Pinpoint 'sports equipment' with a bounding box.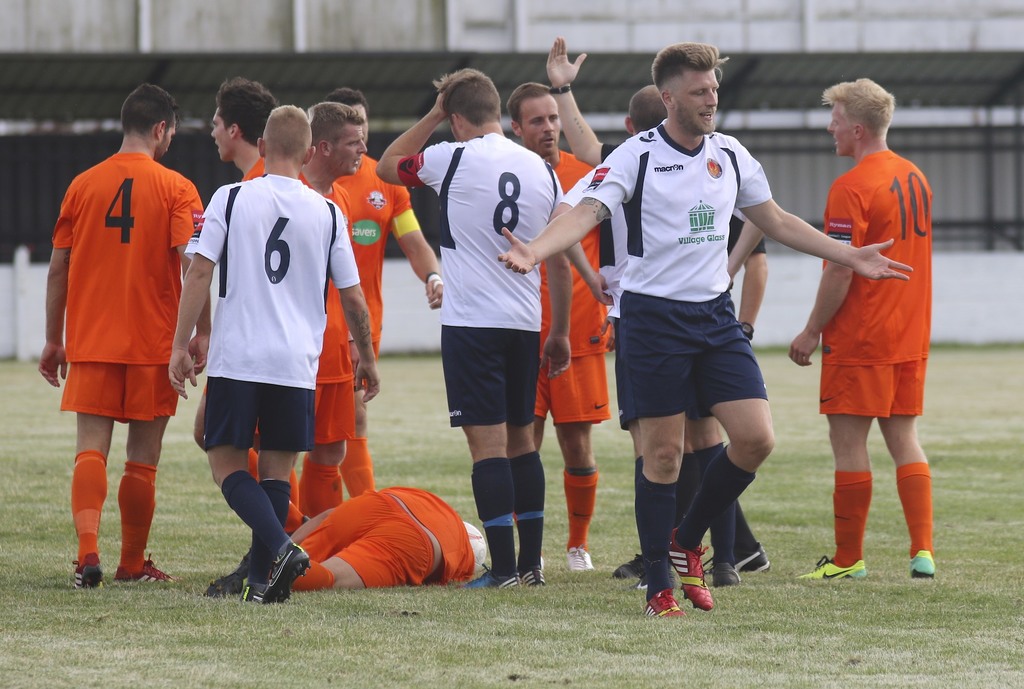
x1=237 y1=582 x2=260 y2=607.
